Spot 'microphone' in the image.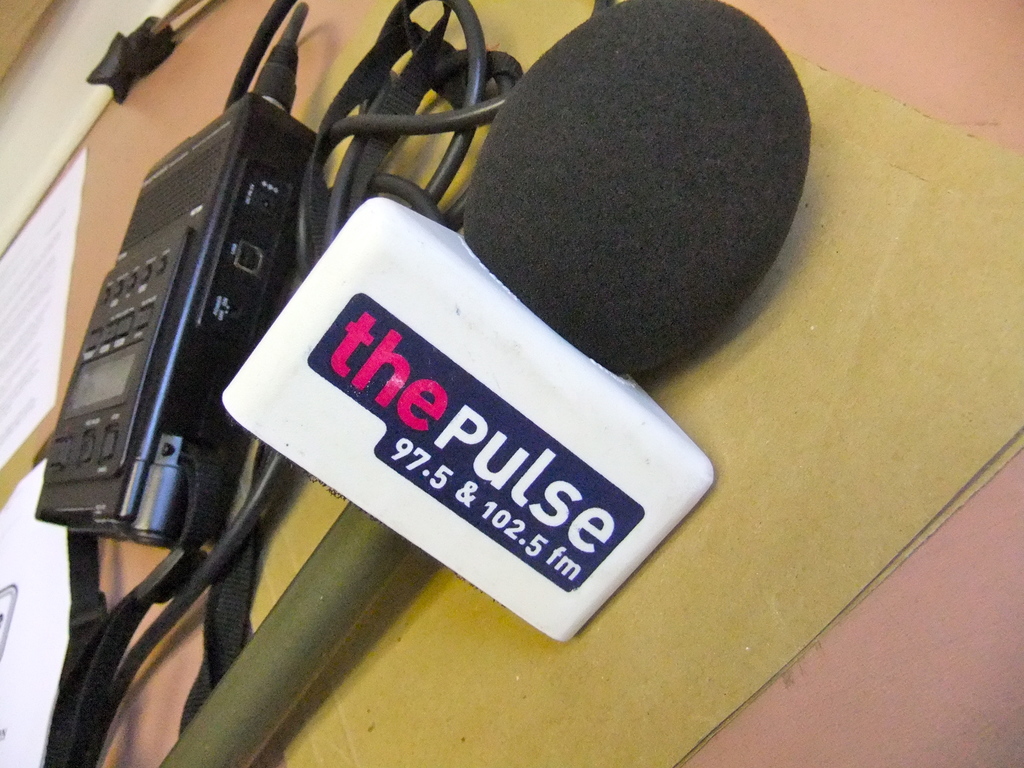
'microphone' found at 0 0 812 767.
